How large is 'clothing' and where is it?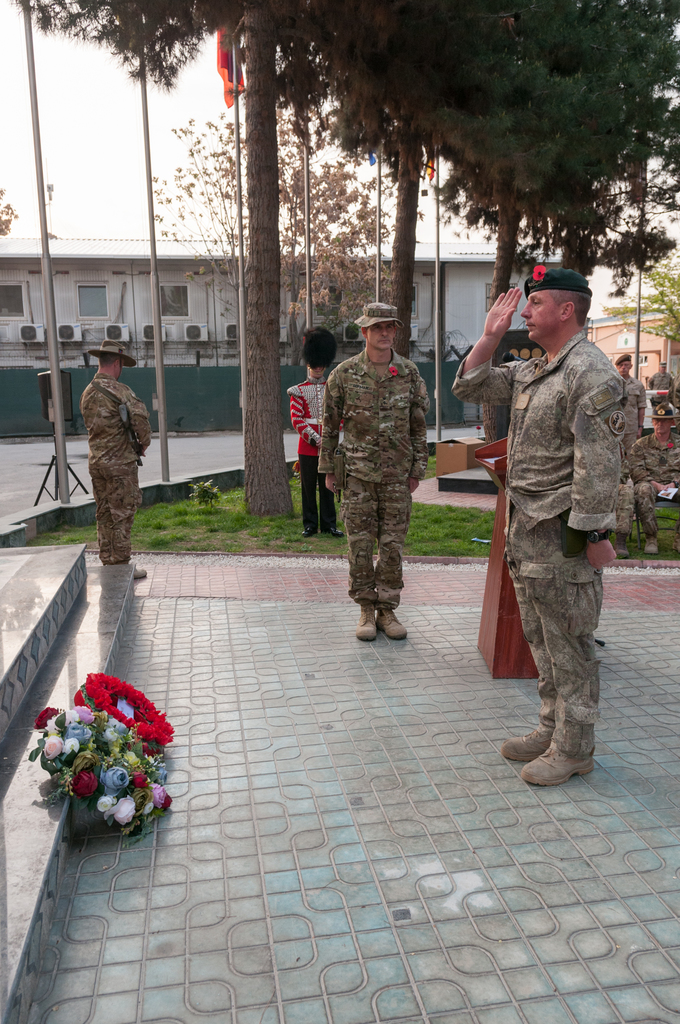
Bounding box: x1=80, y1=371, x2=152, y2=562.
